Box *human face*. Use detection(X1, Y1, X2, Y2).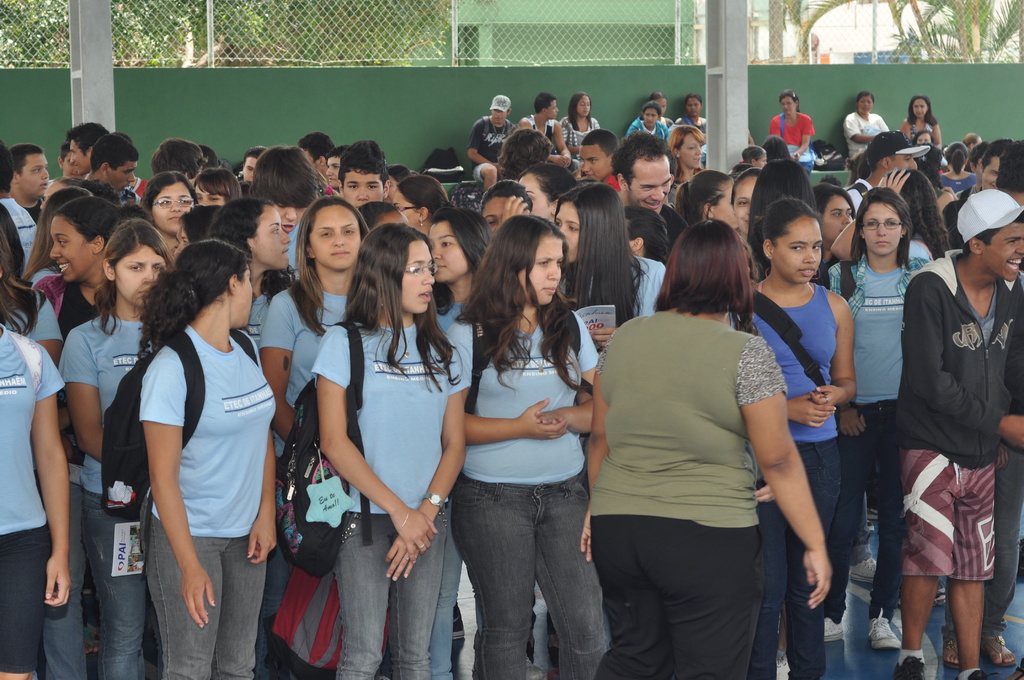
detection(679, 133, 700, 169).
